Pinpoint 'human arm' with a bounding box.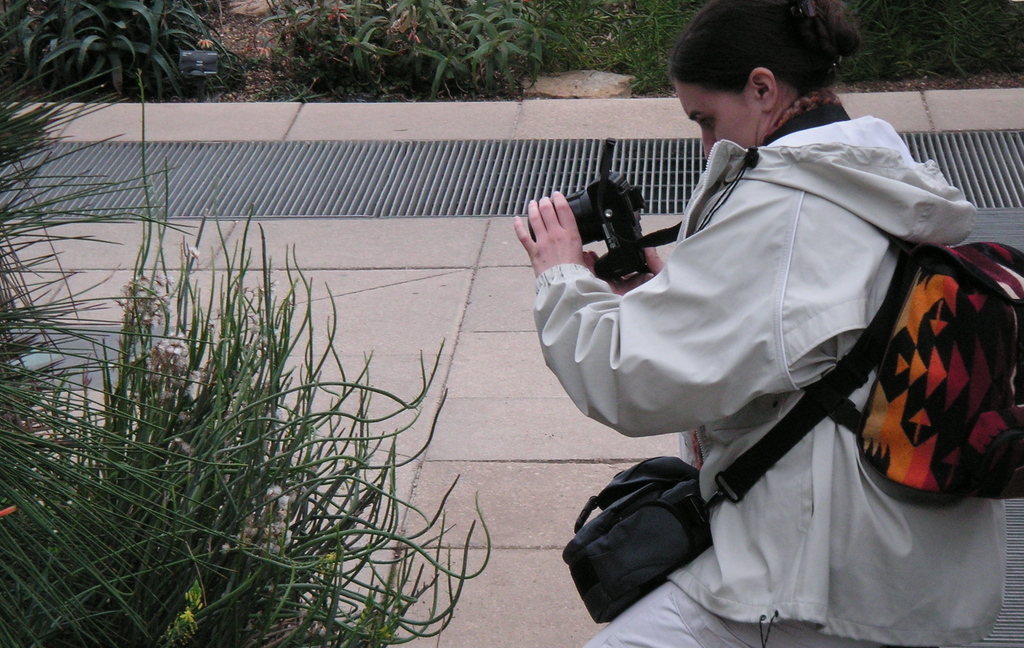
rect(516, 191, 792, 419).
